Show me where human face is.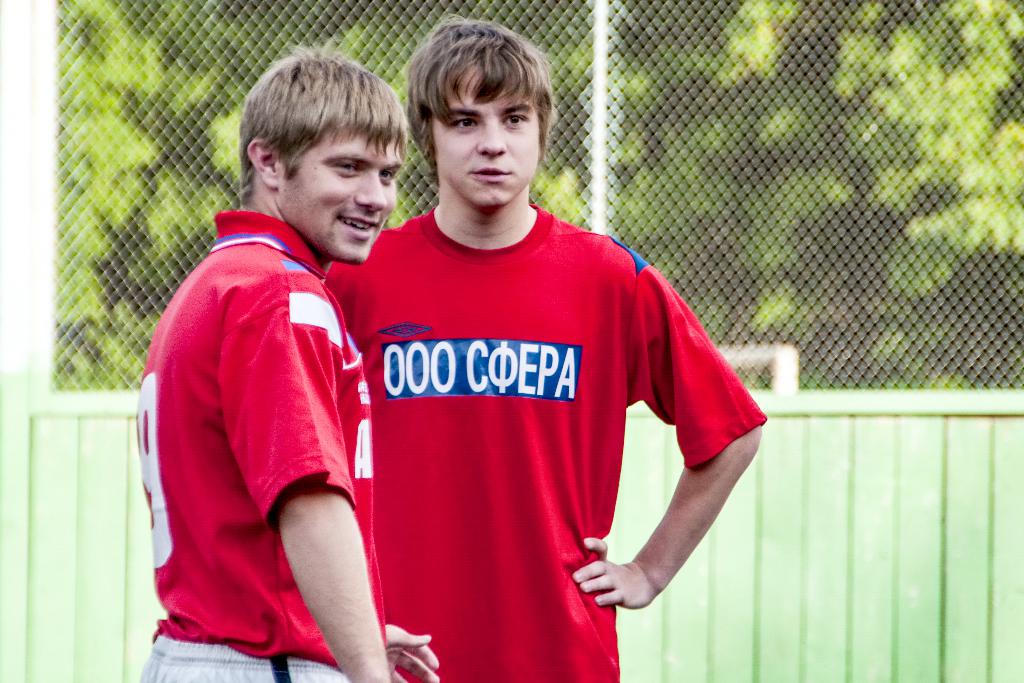
human face is at pyautogui.locateOnScreen(436, 70, 540, 213).
